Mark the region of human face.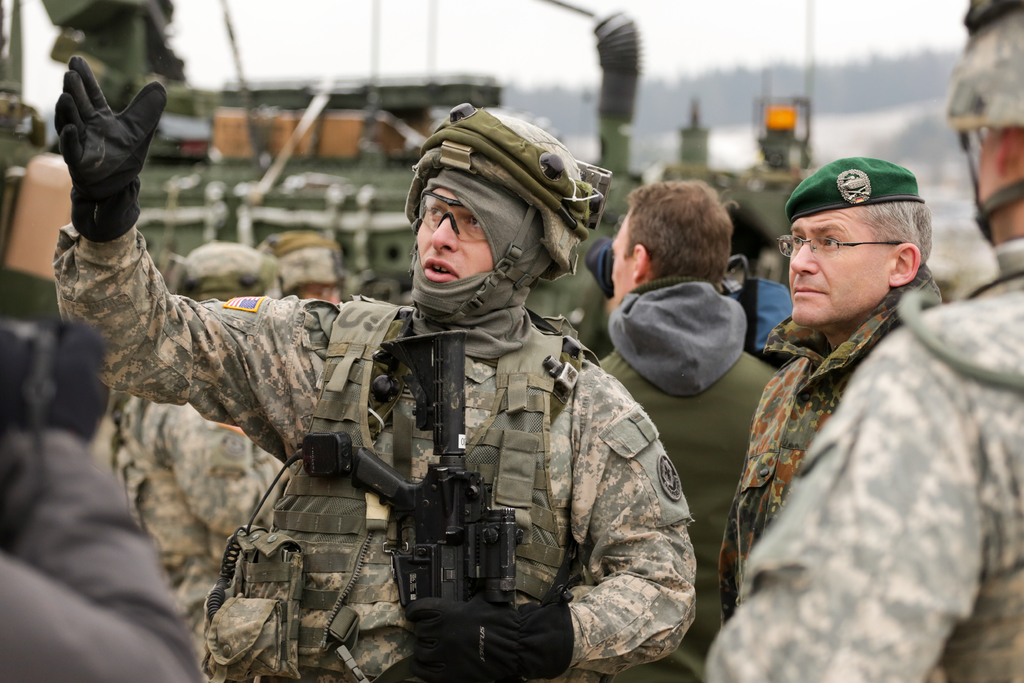
Region: box(791, 202, 888, 322).
